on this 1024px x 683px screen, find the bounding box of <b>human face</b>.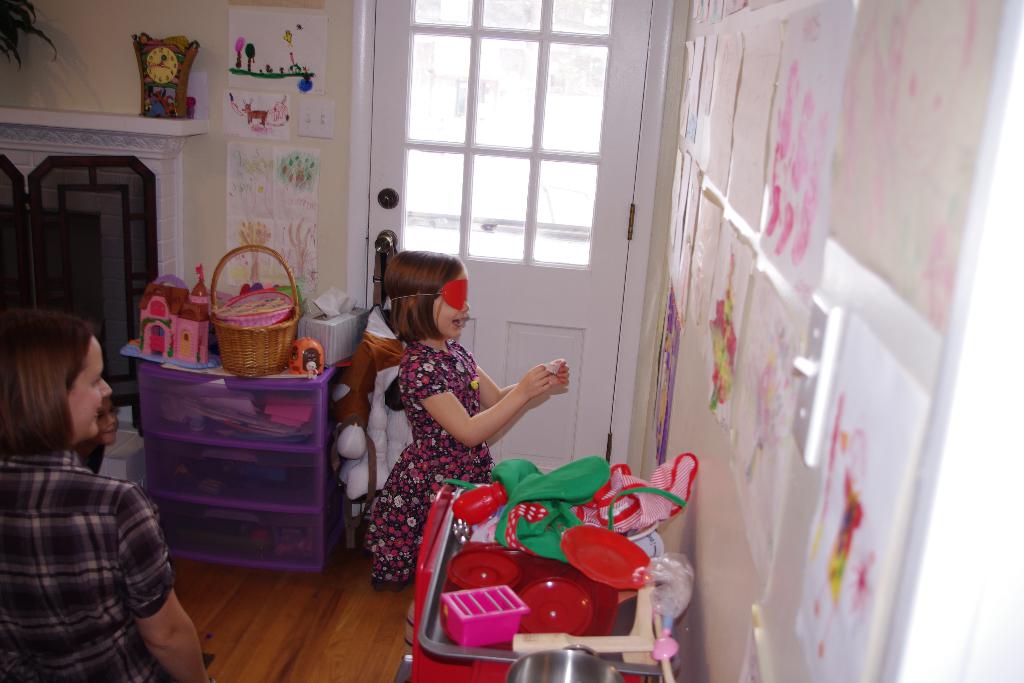
Bounding box: Rect(433, 268, 470, 343).
